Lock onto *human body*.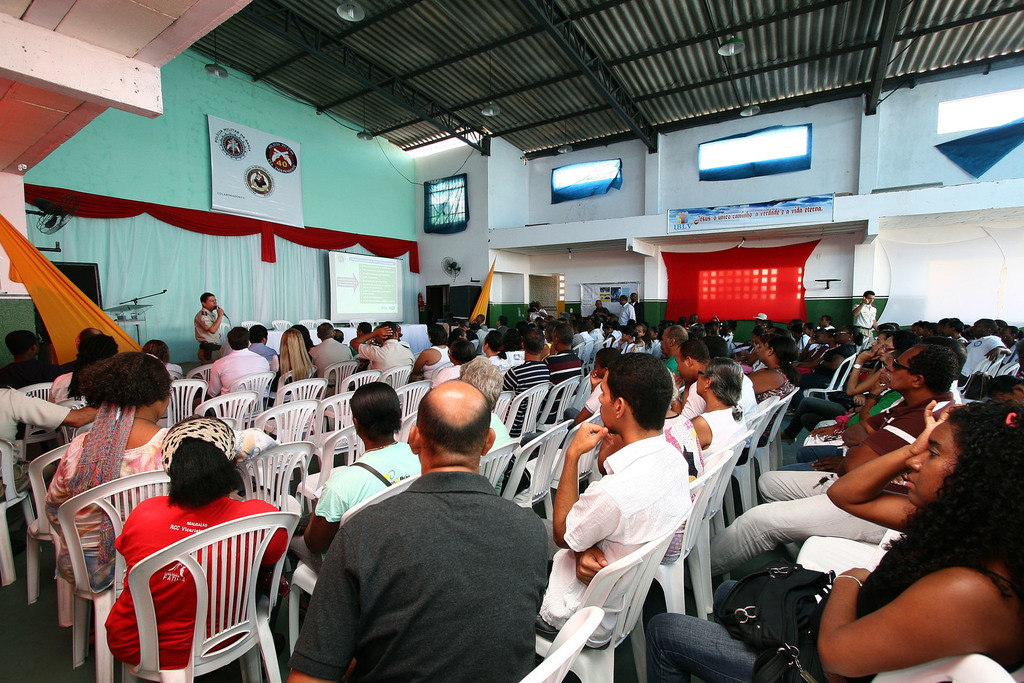
Locked: detection(307, 317, 356, 397).
